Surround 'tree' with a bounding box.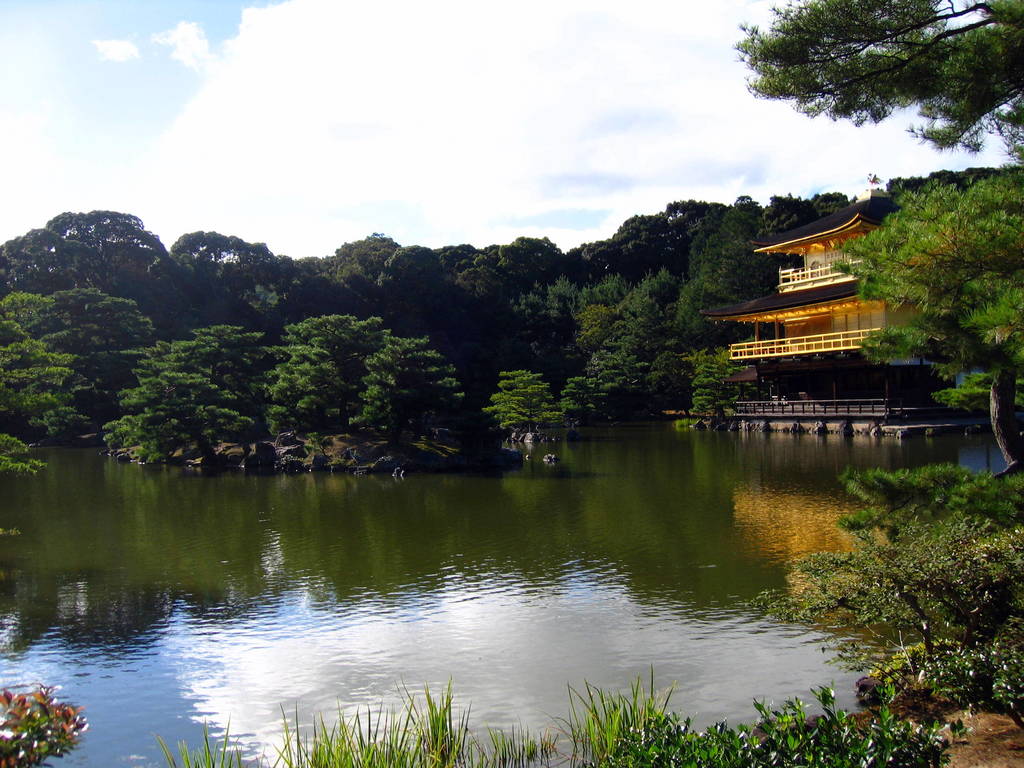
836, 464, 1023, 547.
